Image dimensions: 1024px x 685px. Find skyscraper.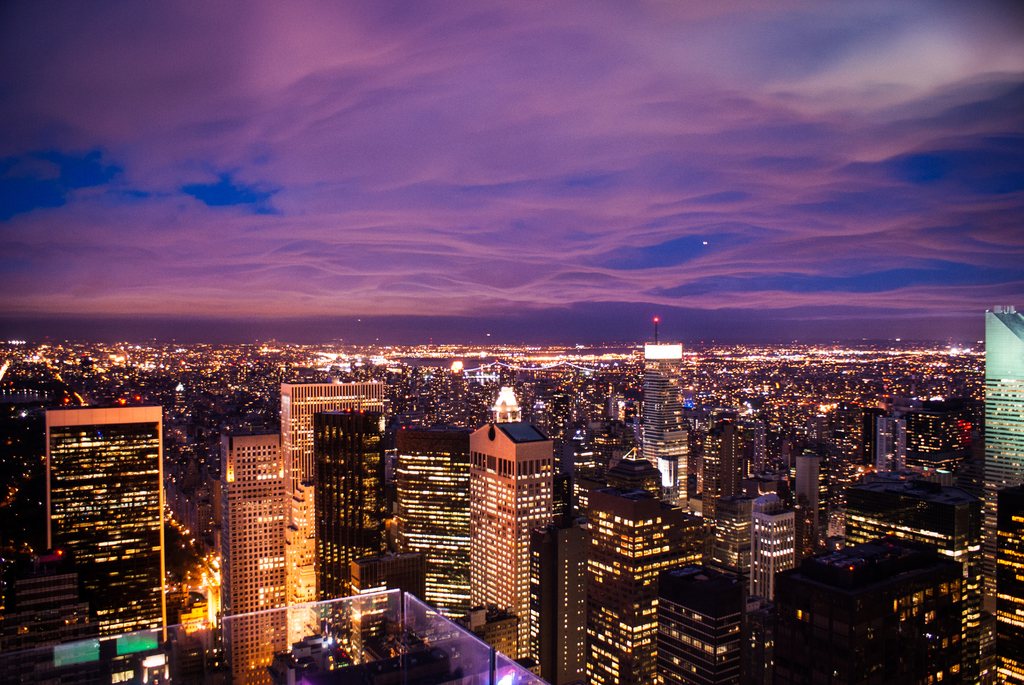
Rect(43, 411, 169, 647).
